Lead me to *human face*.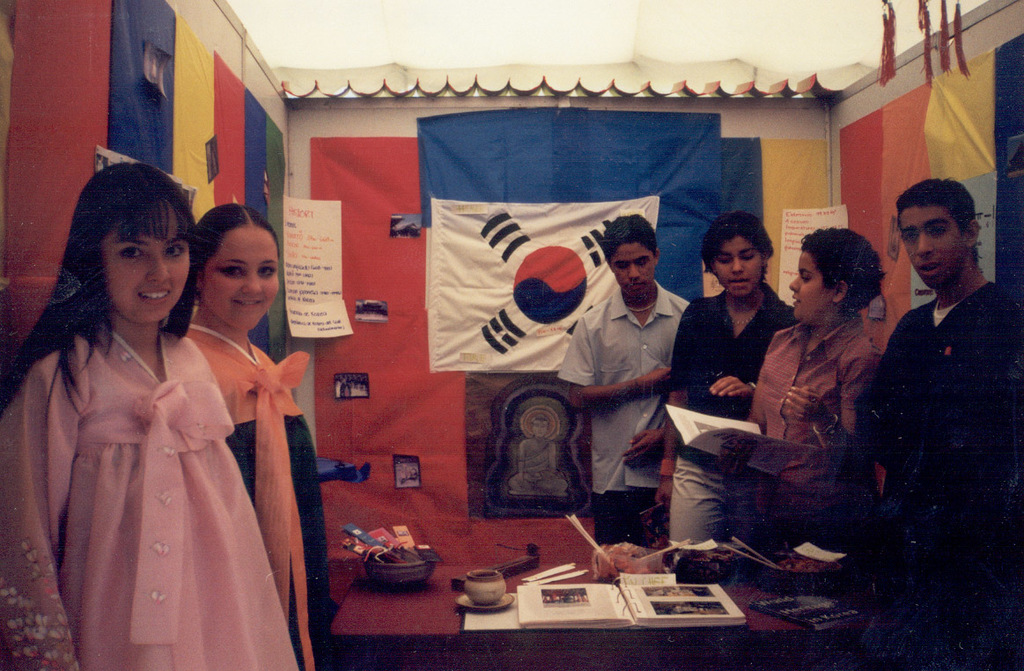
Lead to bbox(101, 205, 191, 326).
